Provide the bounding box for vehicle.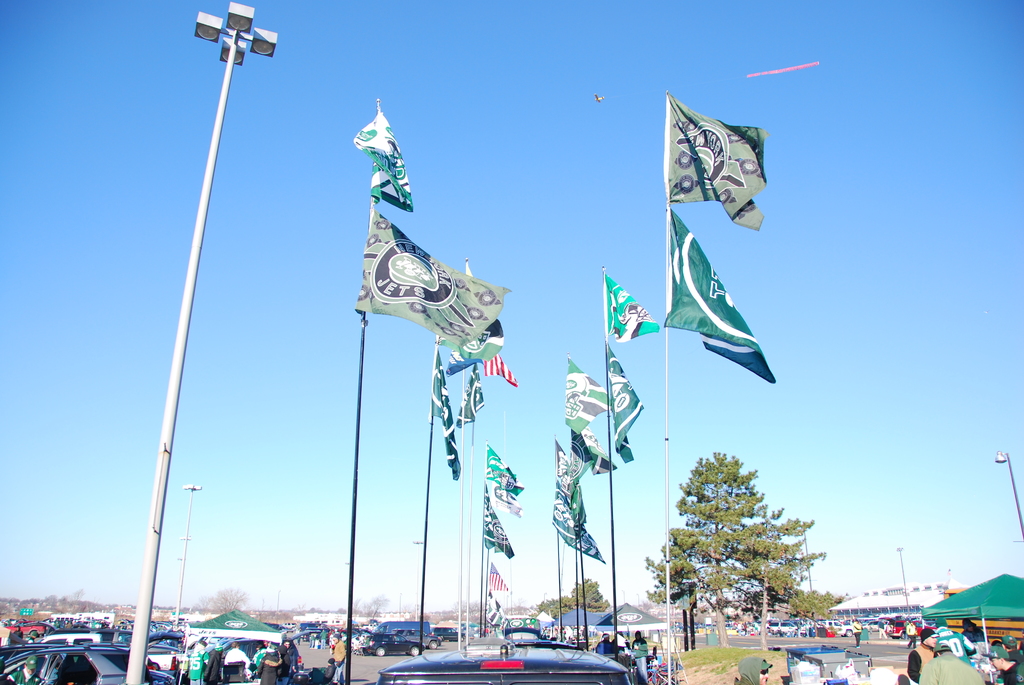
Rect(363, 630, 425, 656).
